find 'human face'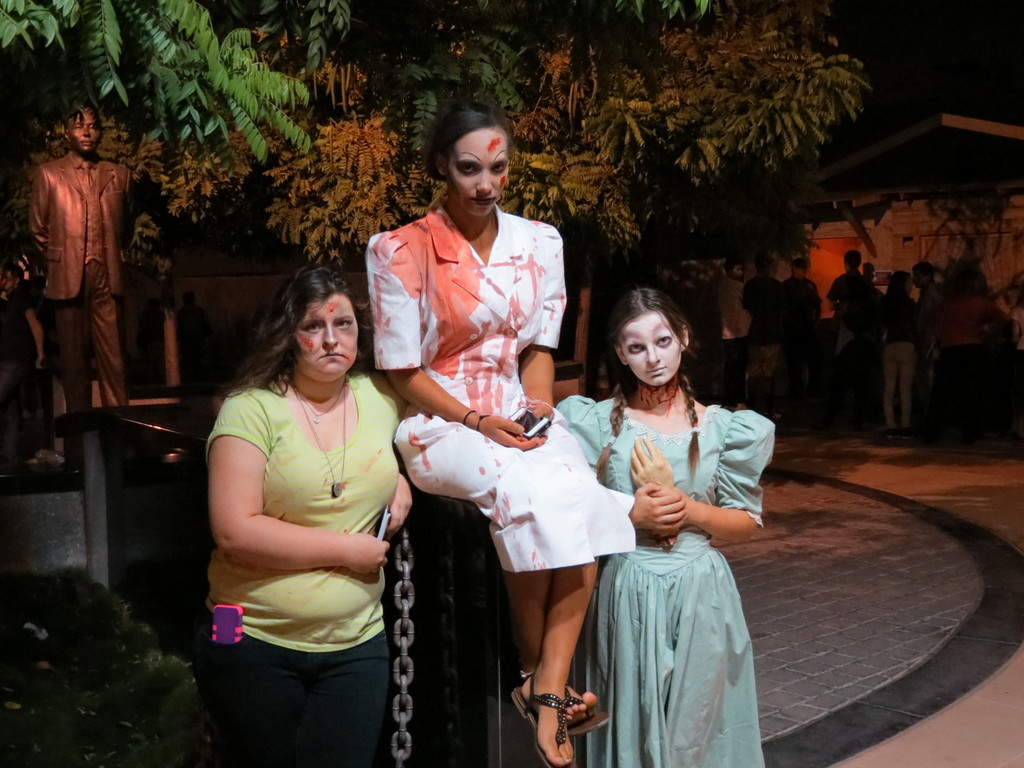
296,293,358,378
